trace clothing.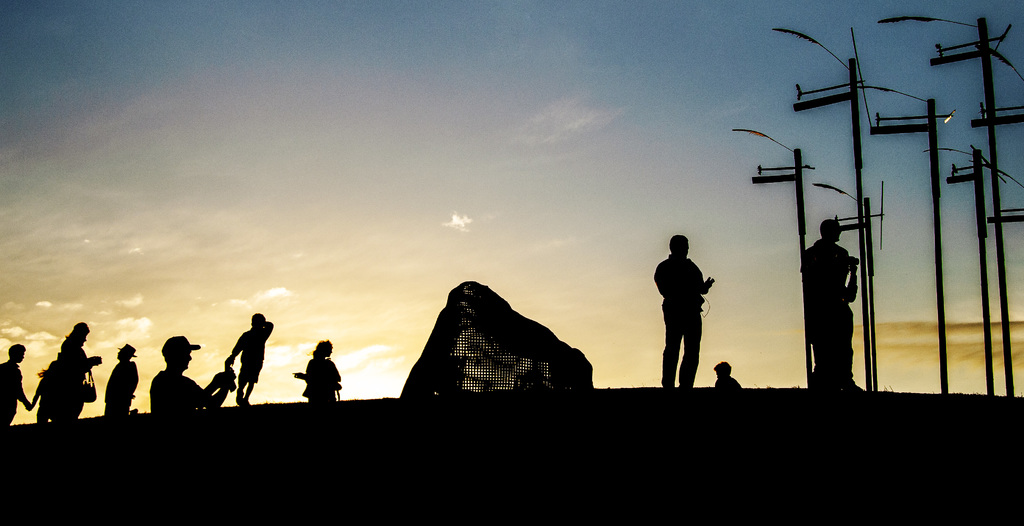
Traced to [x1=804, y1=236, x2=847, y2=379].
